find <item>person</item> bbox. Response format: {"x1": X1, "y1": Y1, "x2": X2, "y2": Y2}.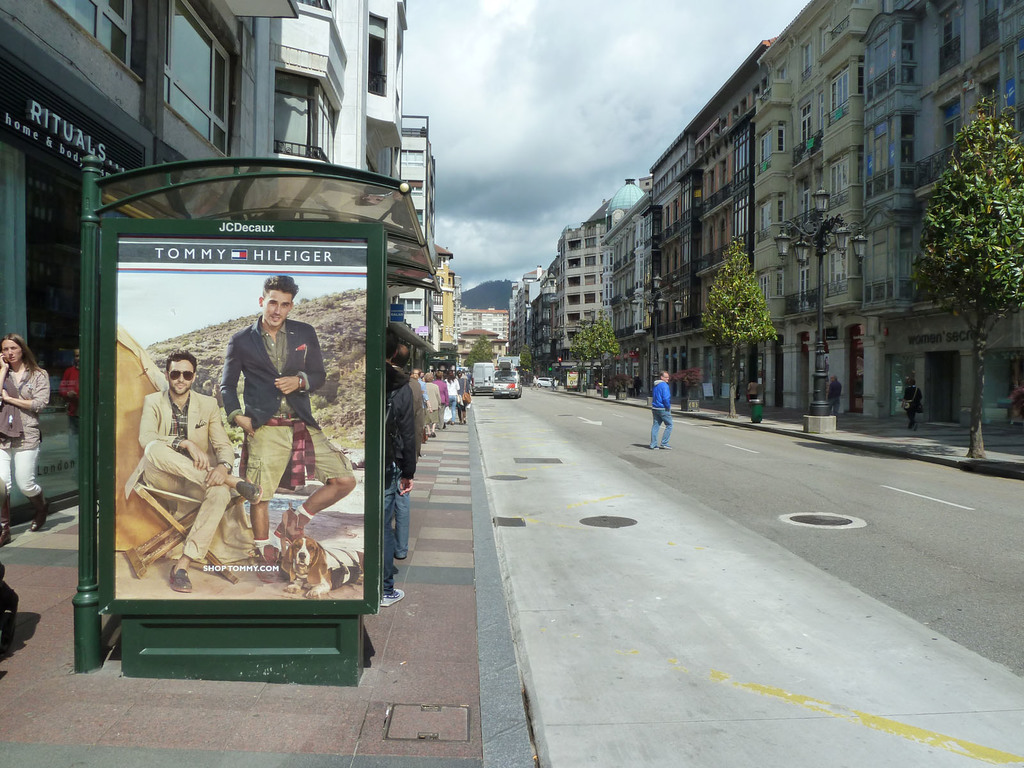
{"x1": 631, "y1": 373, "x2": 644, "y2": 400}.
